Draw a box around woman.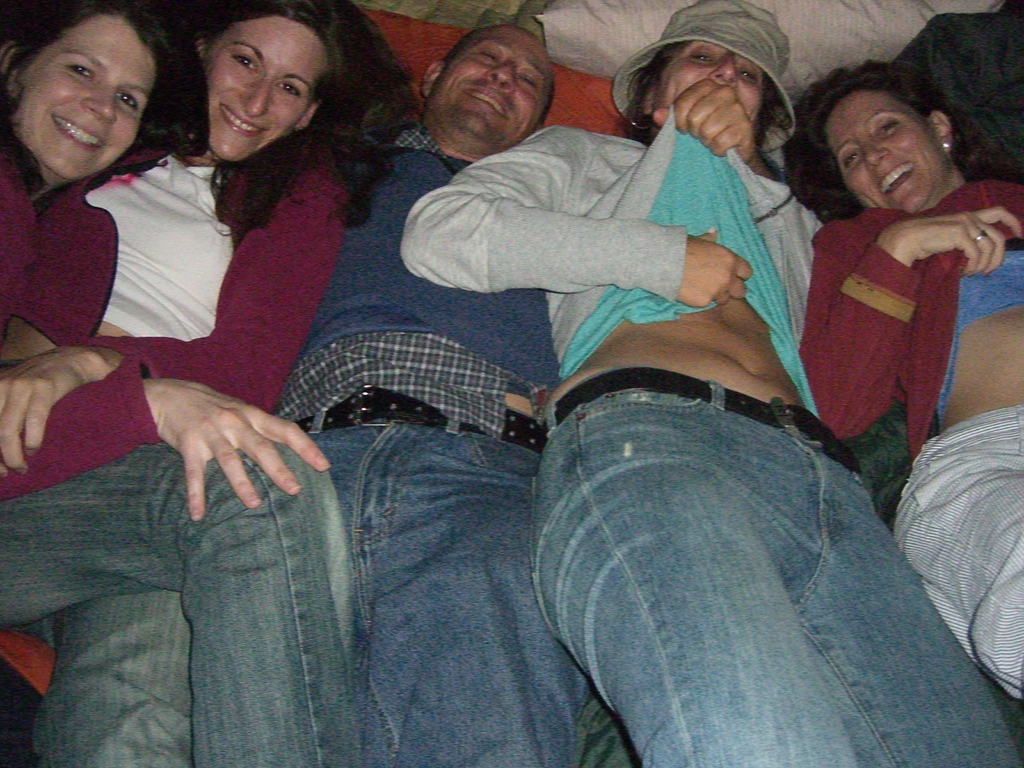
{"left": 781, "top": 63, "right": 1023, "bottom": 712}.
